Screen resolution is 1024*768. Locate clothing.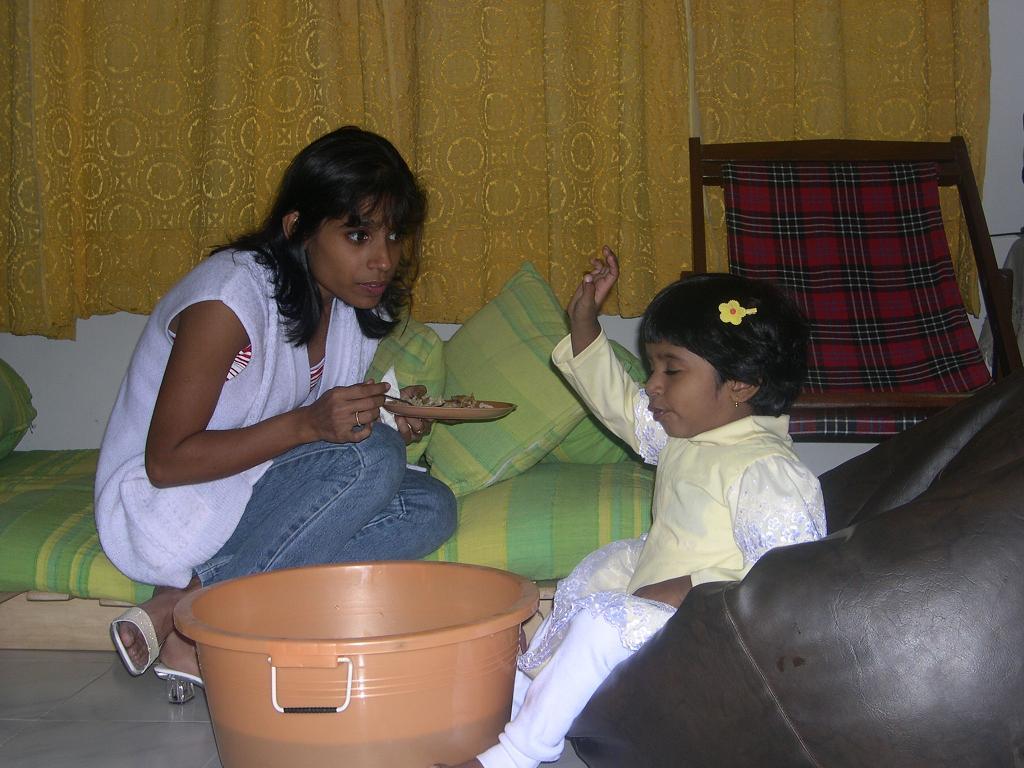
region(92, 248, 462, 586).
